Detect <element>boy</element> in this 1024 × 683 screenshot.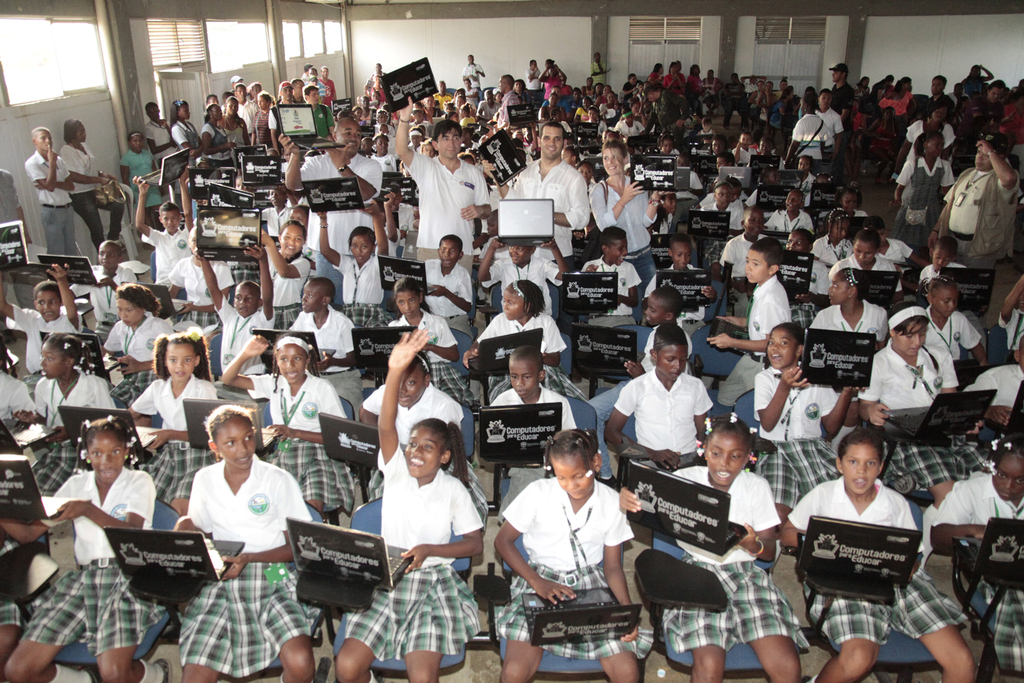
Detection: box=[600, 314, 721, 480].
